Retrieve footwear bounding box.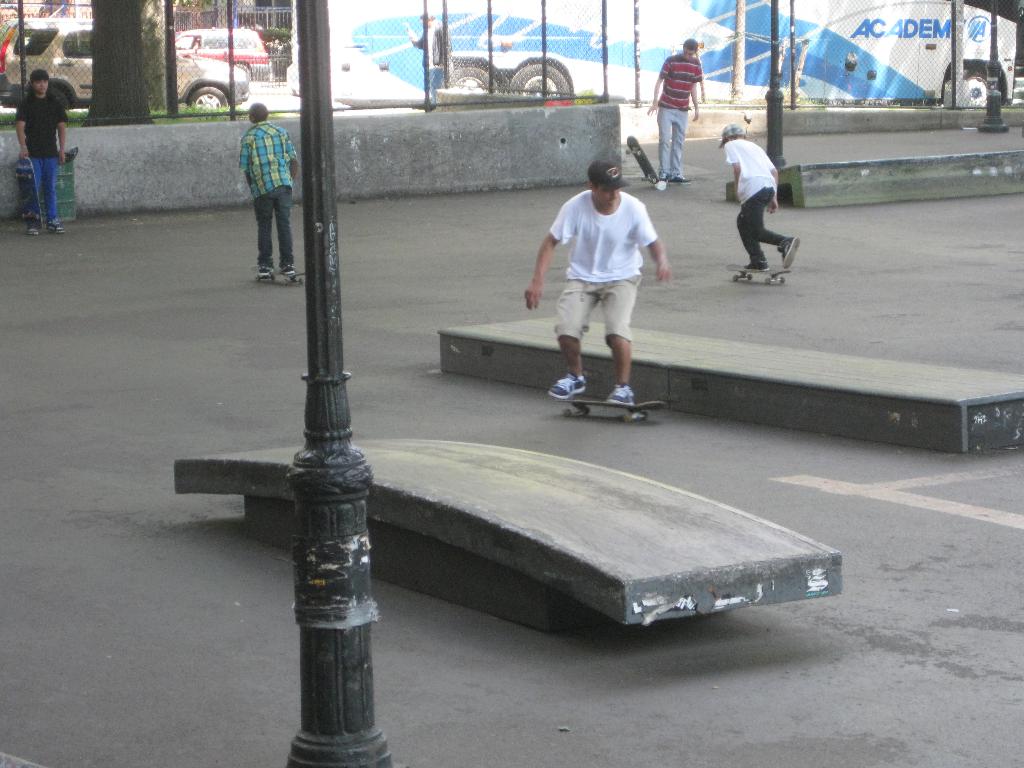
Bounding box: detection(657, 171, 668, 180).
